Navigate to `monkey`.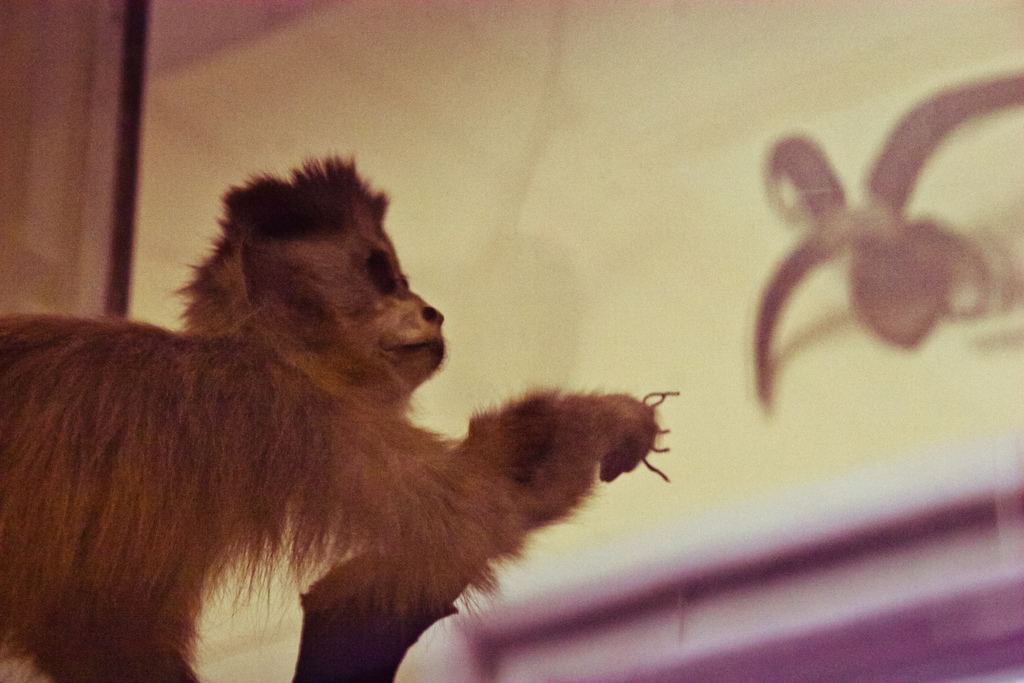
Navigation target: 6 152 685 682.
